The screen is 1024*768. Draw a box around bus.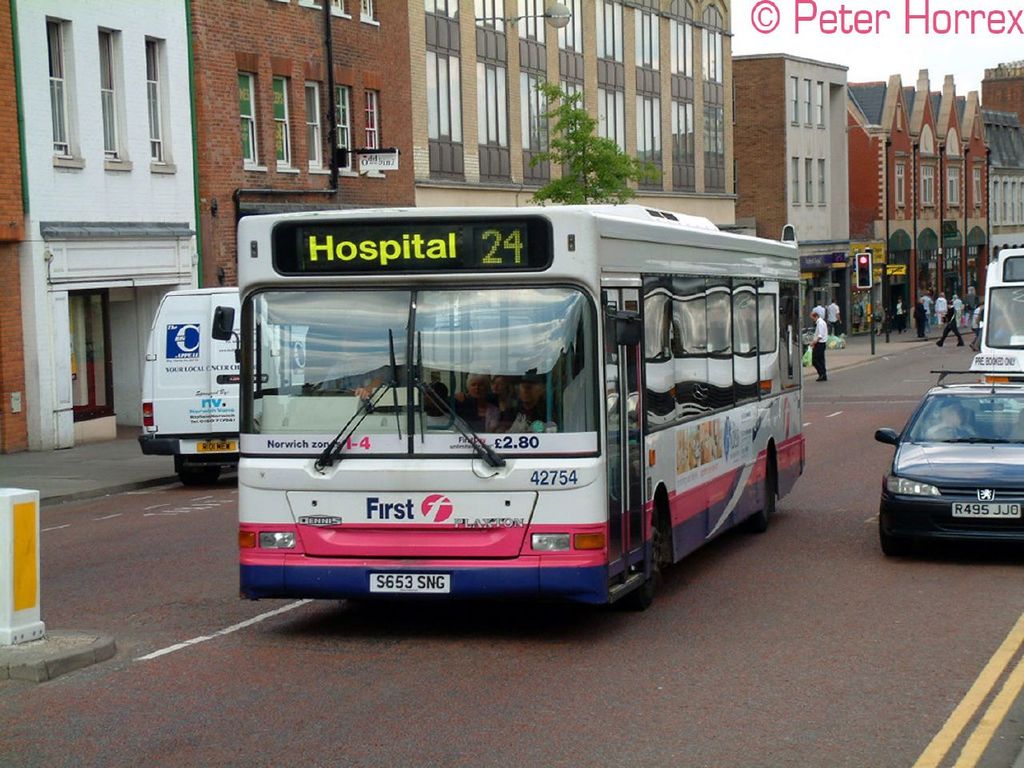
detection(206, 197, 805, 613).
